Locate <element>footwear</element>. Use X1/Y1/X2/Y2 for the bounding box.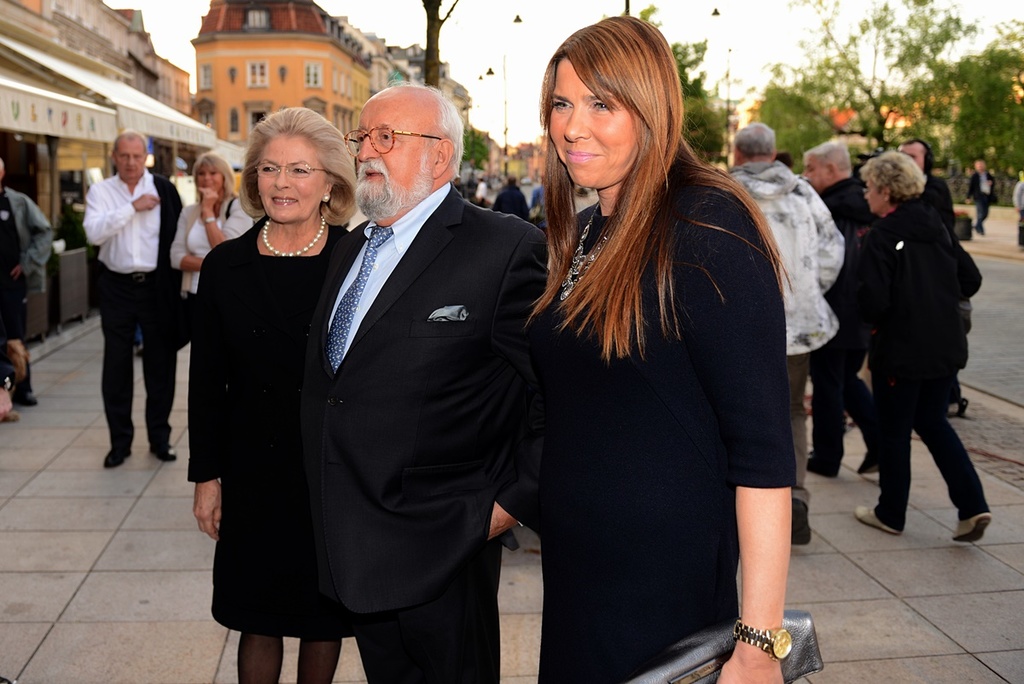
14/364/41/407.
